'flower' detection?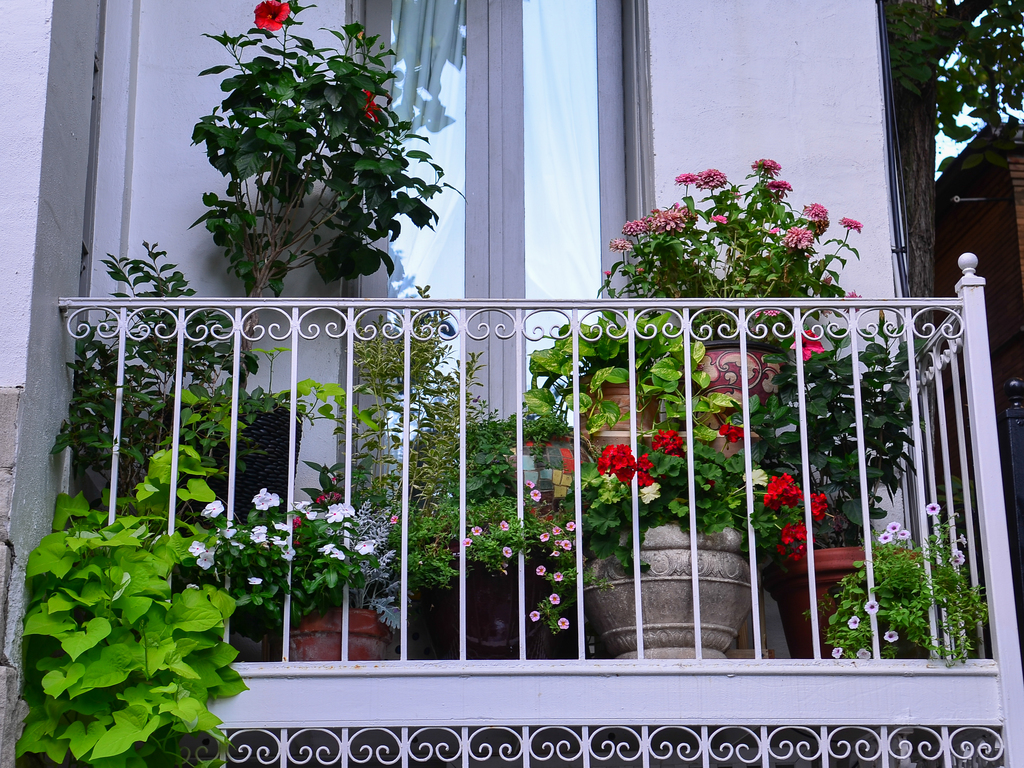
786, 224, 813, 250
